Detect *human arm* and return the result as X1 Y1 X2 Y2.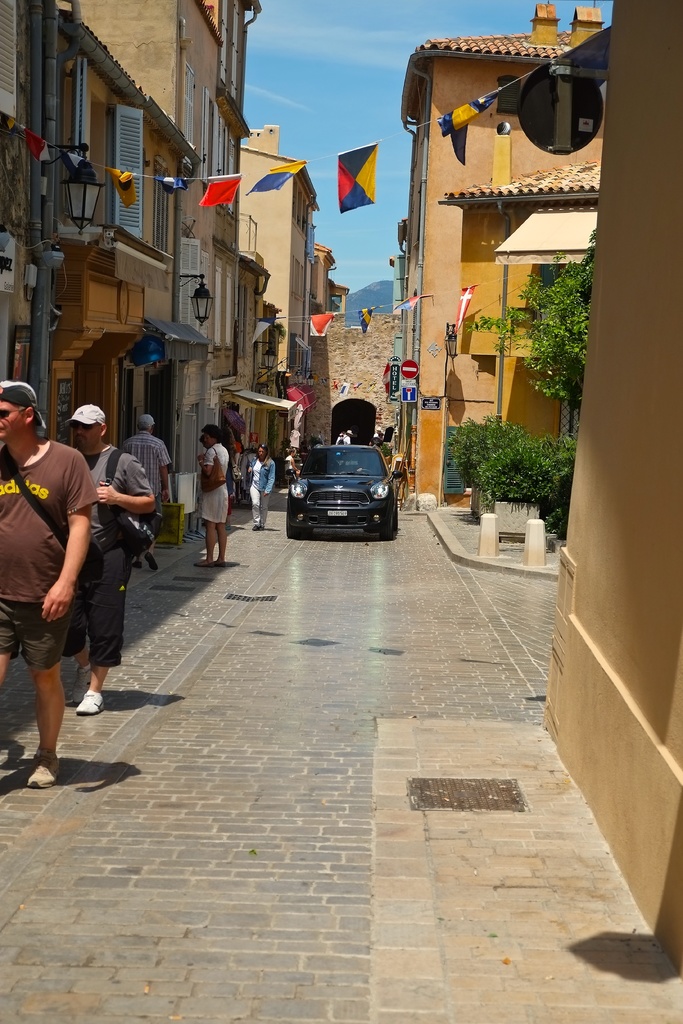
90 458 162 515.
